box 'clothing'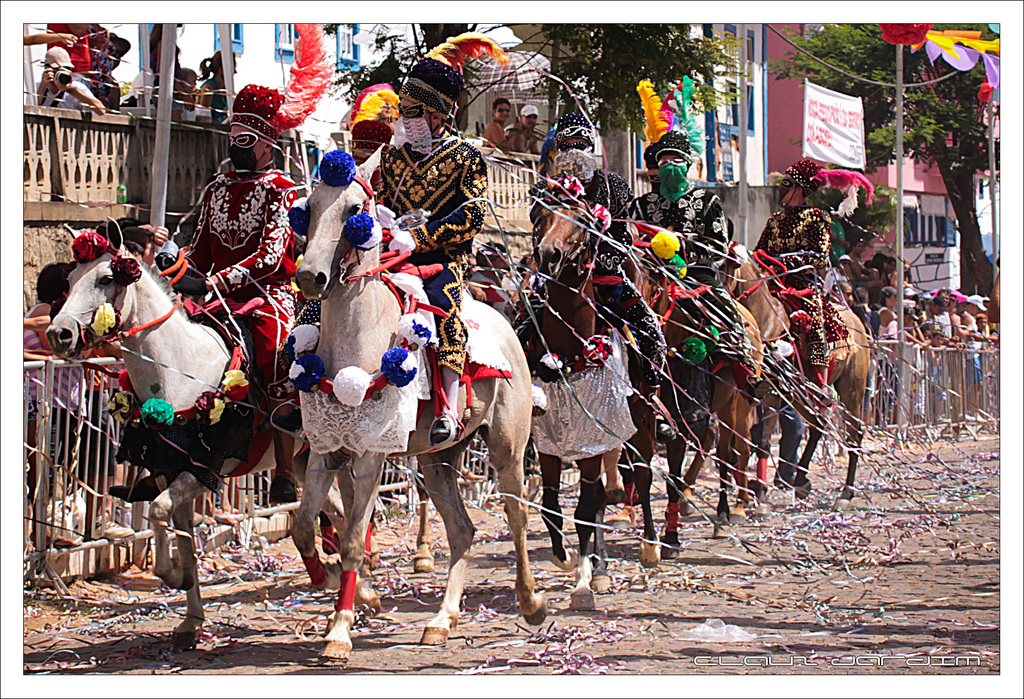
detection(627, 177, 729, 367)
